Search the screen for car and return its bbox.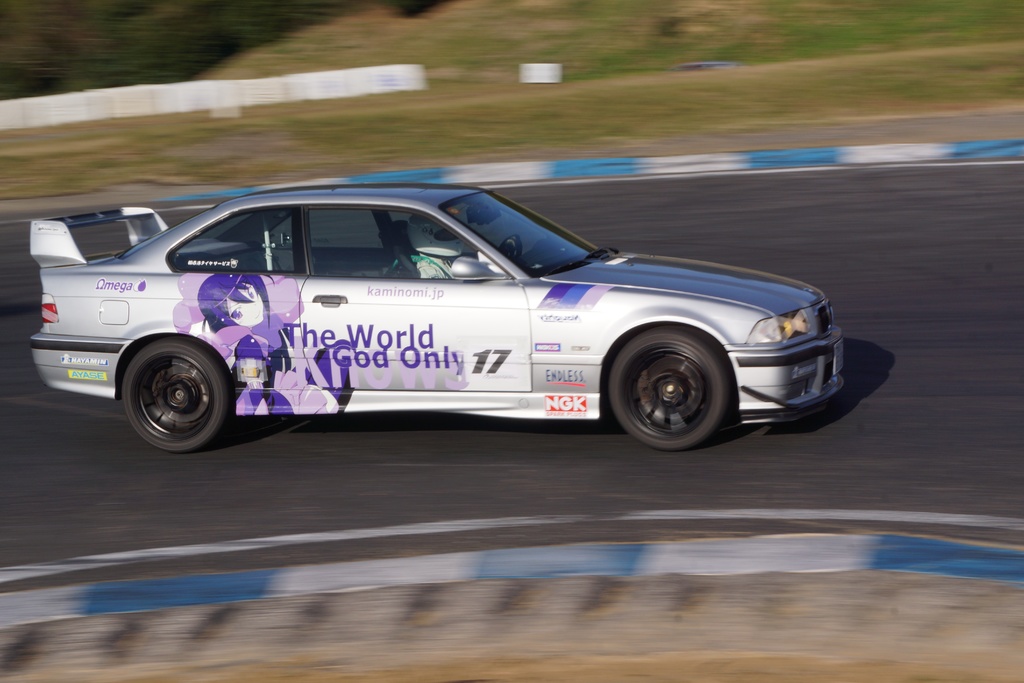
Found: <box>32,170,858,464</box>.
